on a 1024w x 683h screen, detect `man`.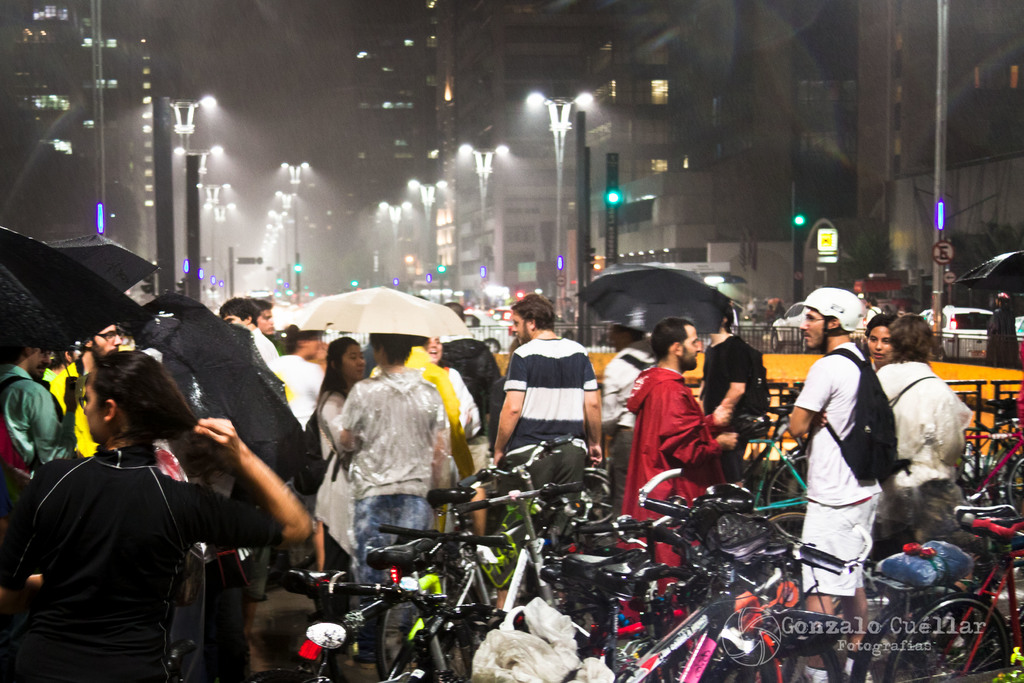
l=48, t=322, r=122, b=457.
